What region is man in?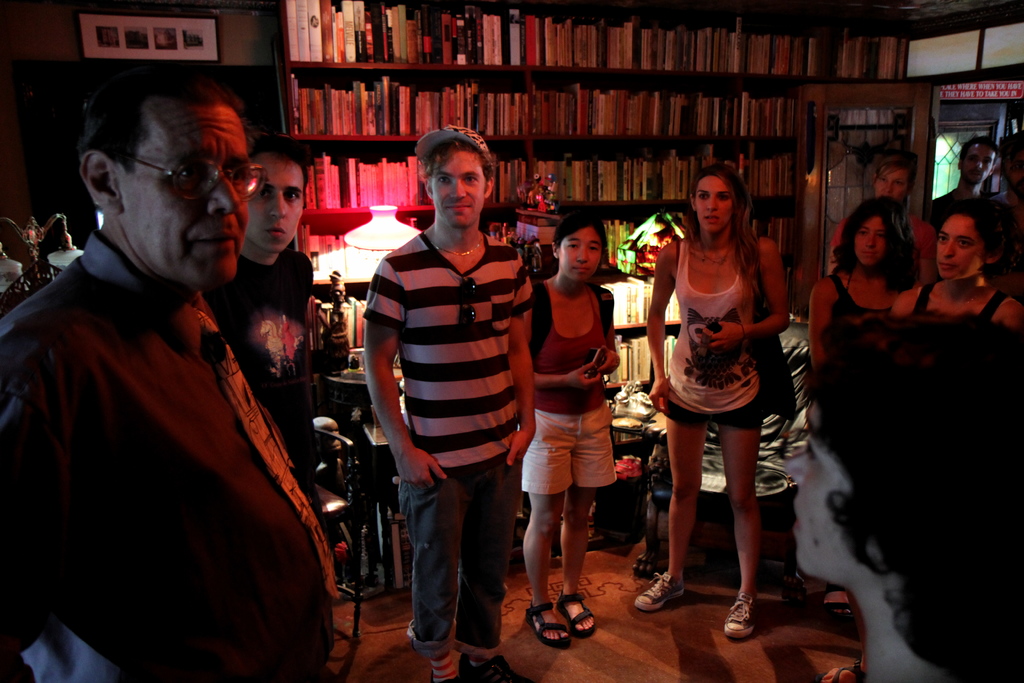
box(0, 64, 340, 682).
